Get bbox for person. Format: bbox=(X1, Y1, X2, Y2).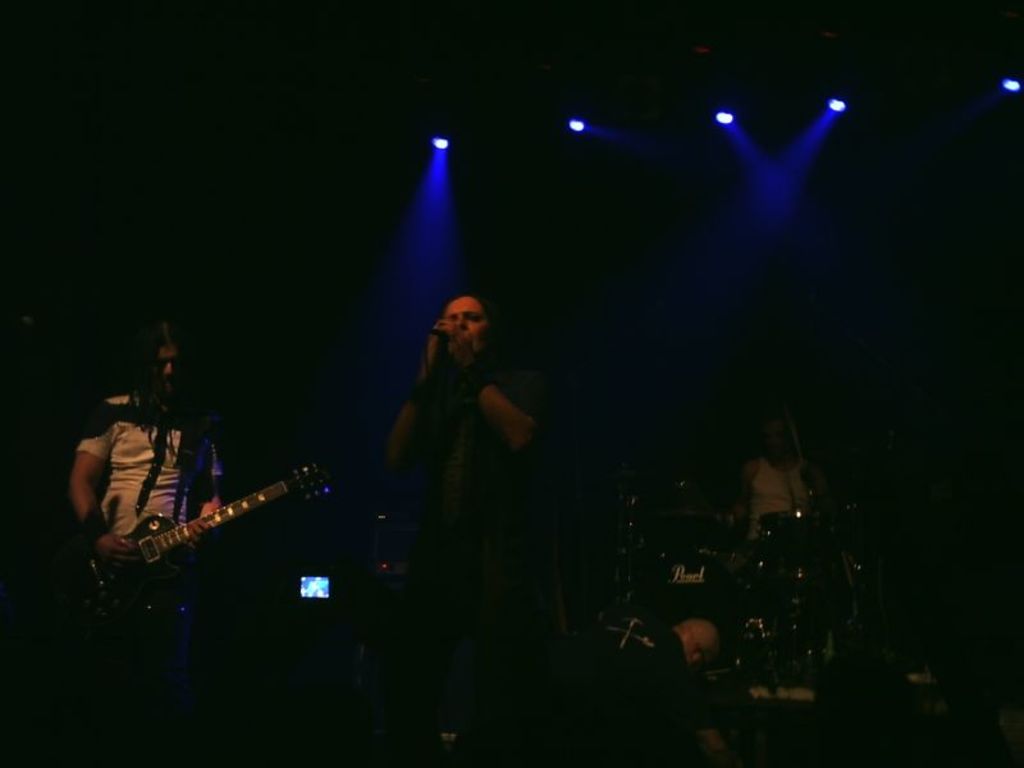
bbox=(385, 293, 566, 767).
